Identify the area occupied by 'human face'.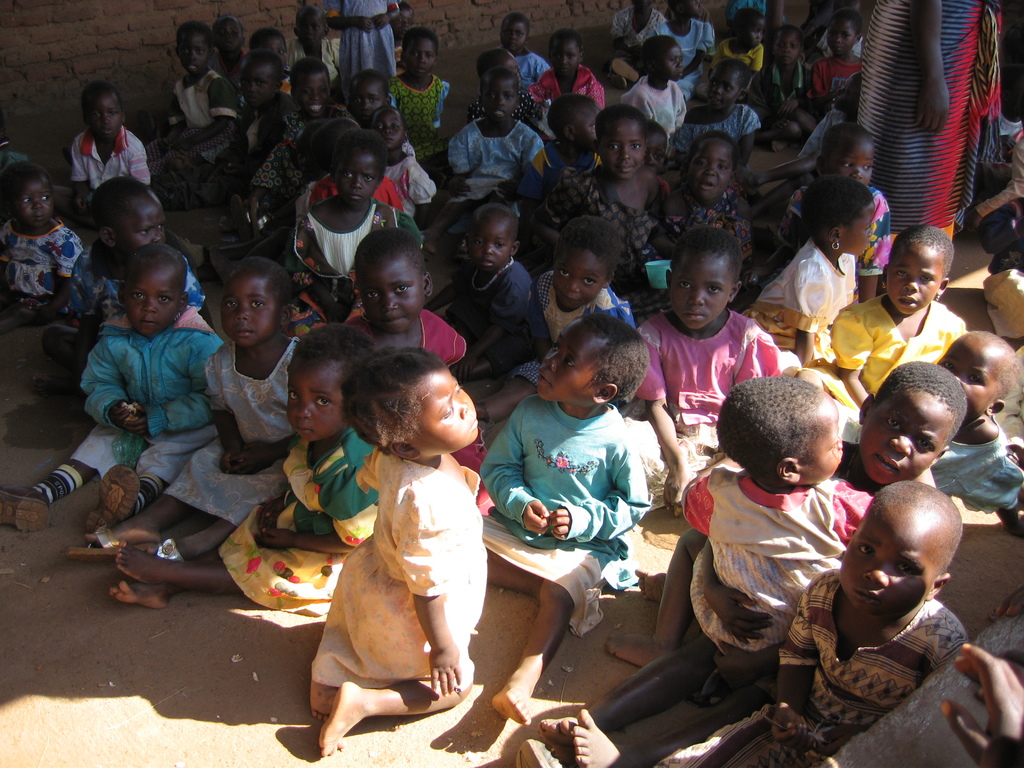
Area: l=122, t=262, r=181, b=336.
